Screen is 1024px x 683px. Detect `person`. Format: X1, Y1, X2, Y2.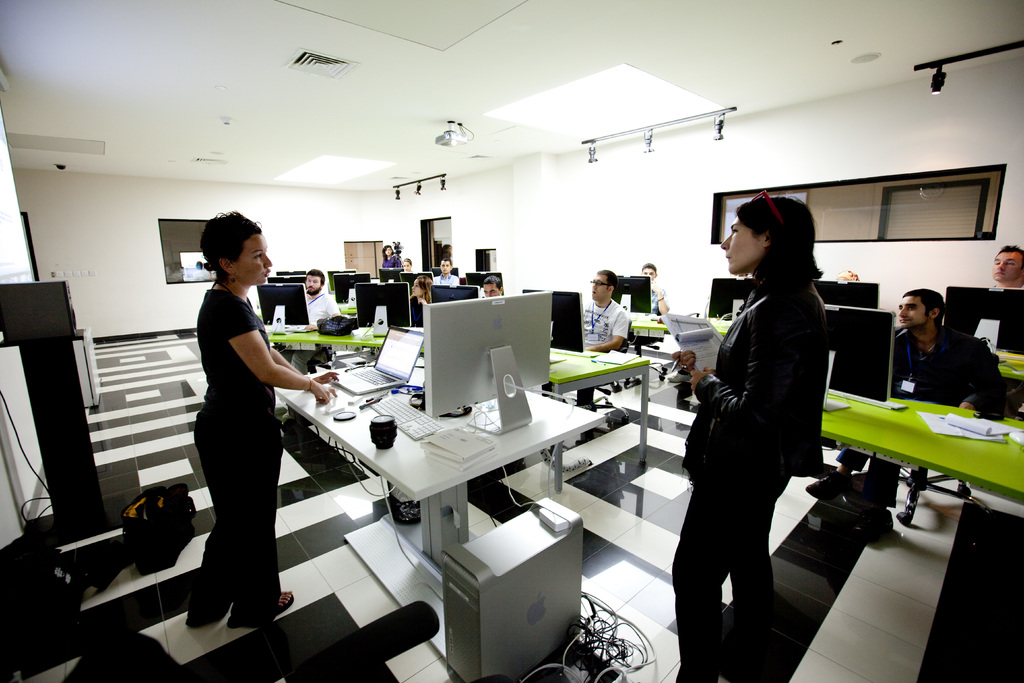
435, 254, 456, 287.
